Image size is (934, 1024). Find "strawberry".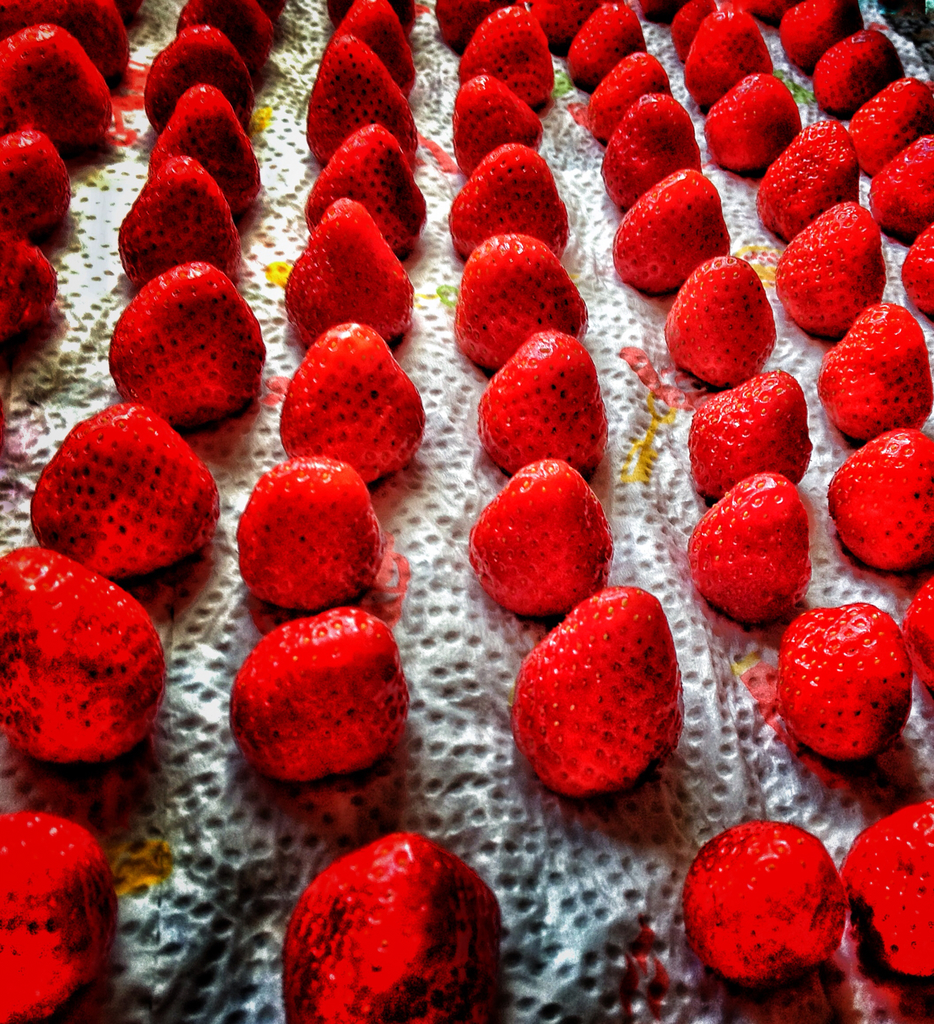
bbox=[599, 92, 697, 212].
